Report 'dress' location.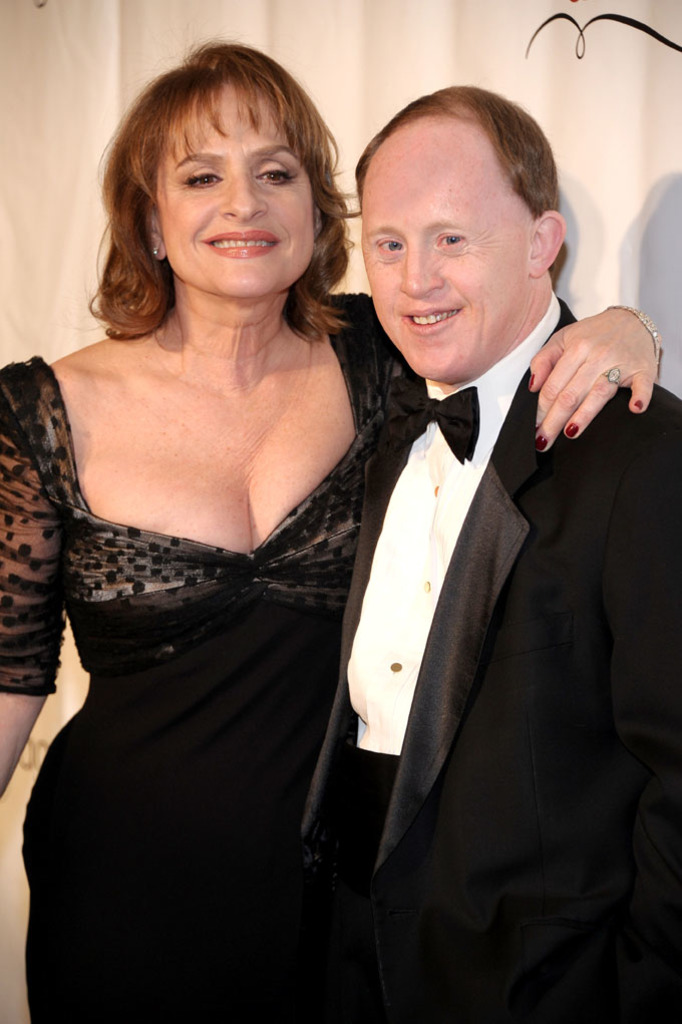
Report: bbox=[33, 173, 417, 1023].
